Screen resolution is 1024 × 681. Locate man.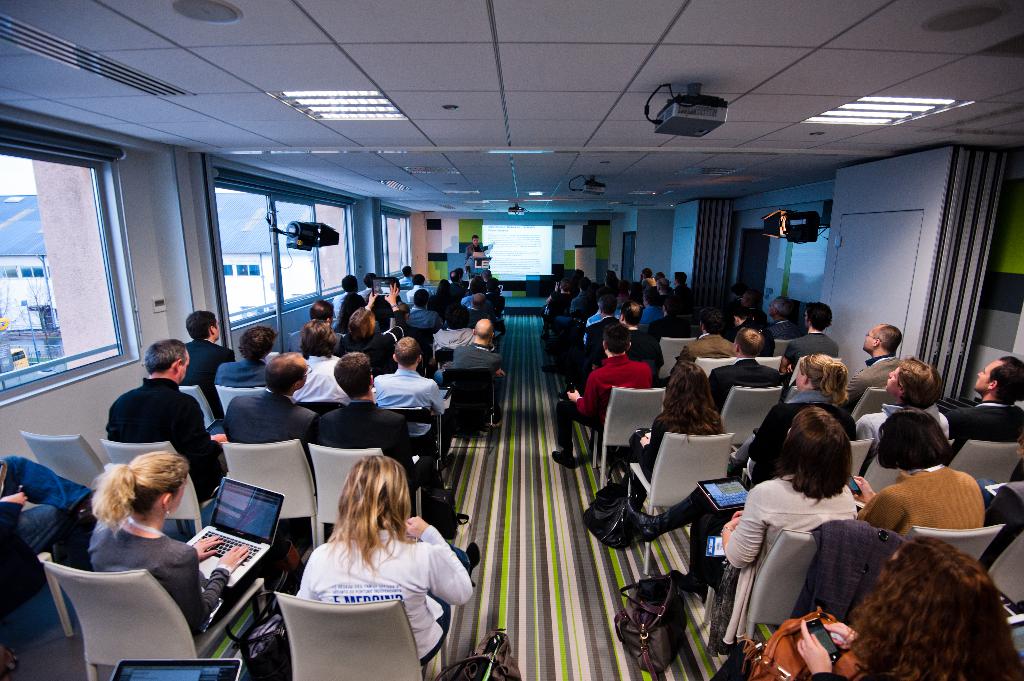
{"x1": 450, "y1": 269, "x2": 465, "y2": 296}.
